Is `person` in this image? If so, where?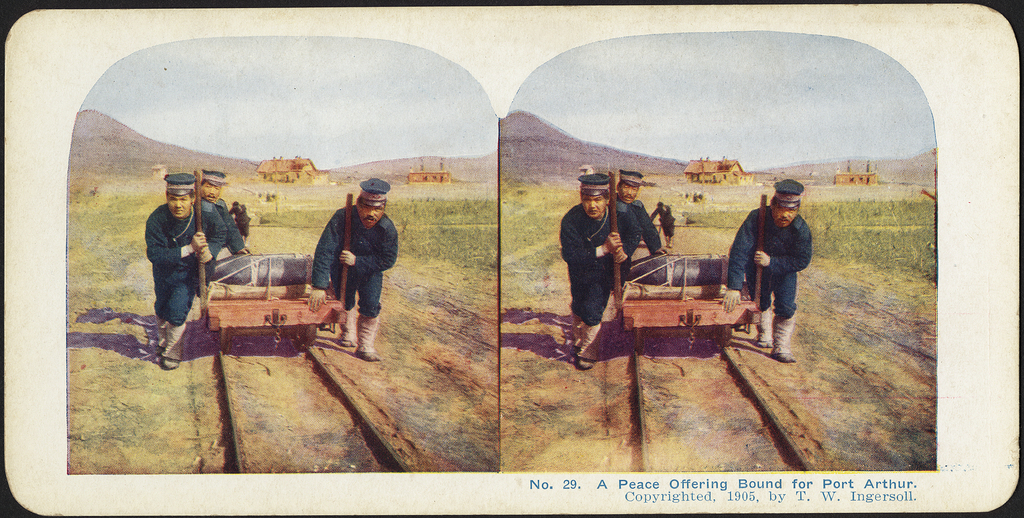
Yes, at [x1=199, y1=169, x2=254, y2=295].
